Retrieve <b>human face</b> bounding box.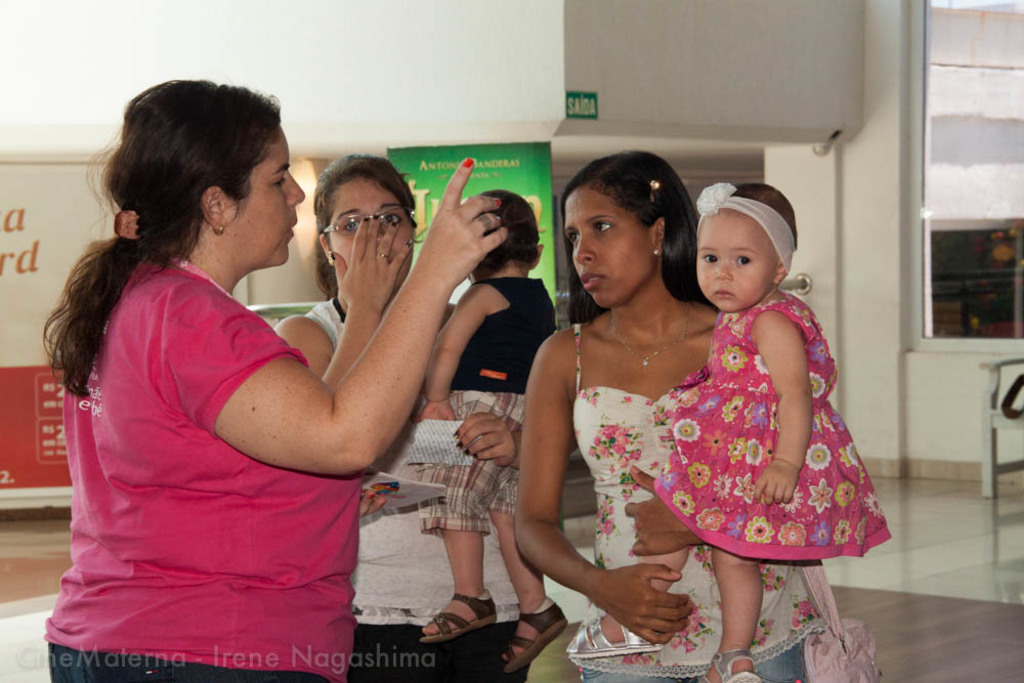
Bounding box: detection(239, 132, 306, 264).
